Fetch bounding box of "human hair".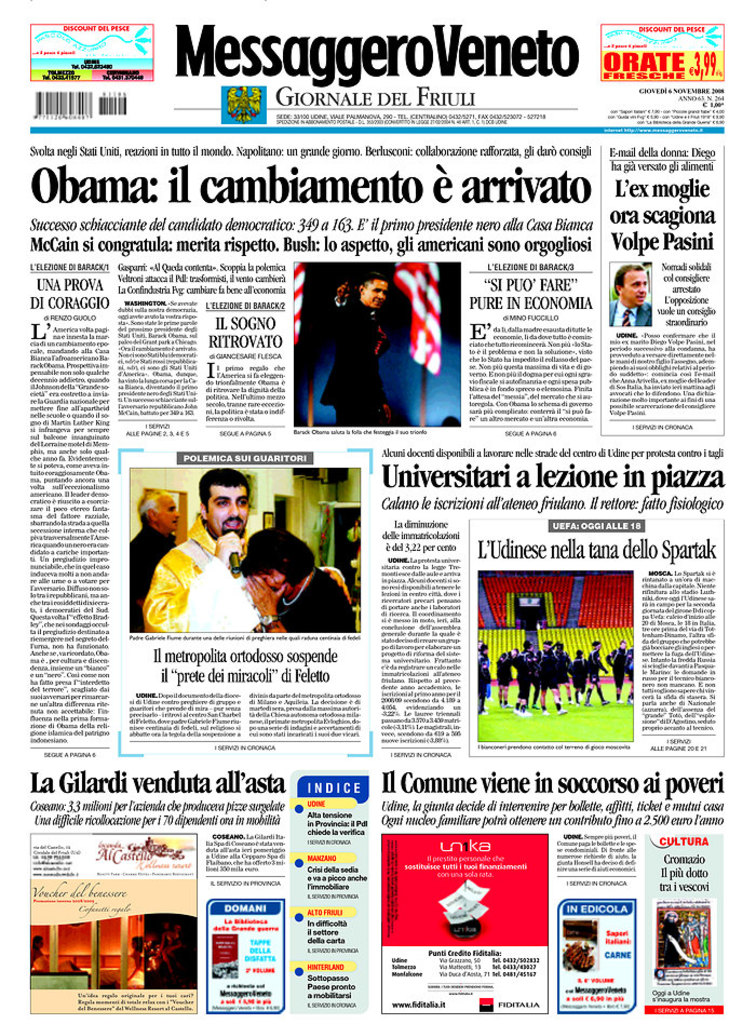
Bbox: <box>137,490,184,520</box>.
